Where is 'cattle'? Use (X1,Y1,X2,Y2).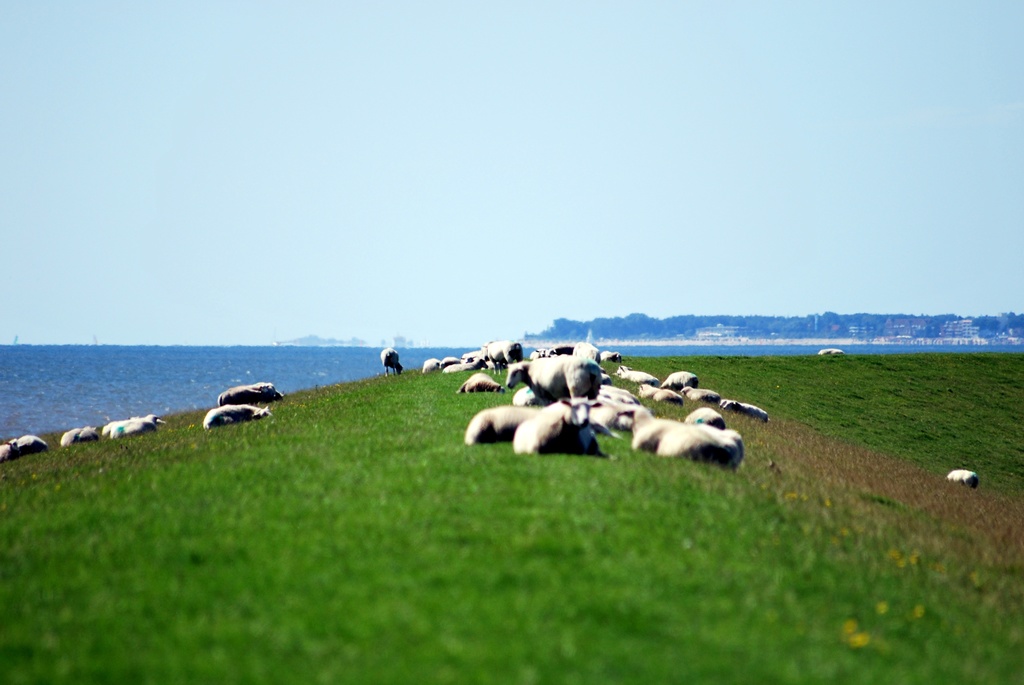
(381,349,407,377).
